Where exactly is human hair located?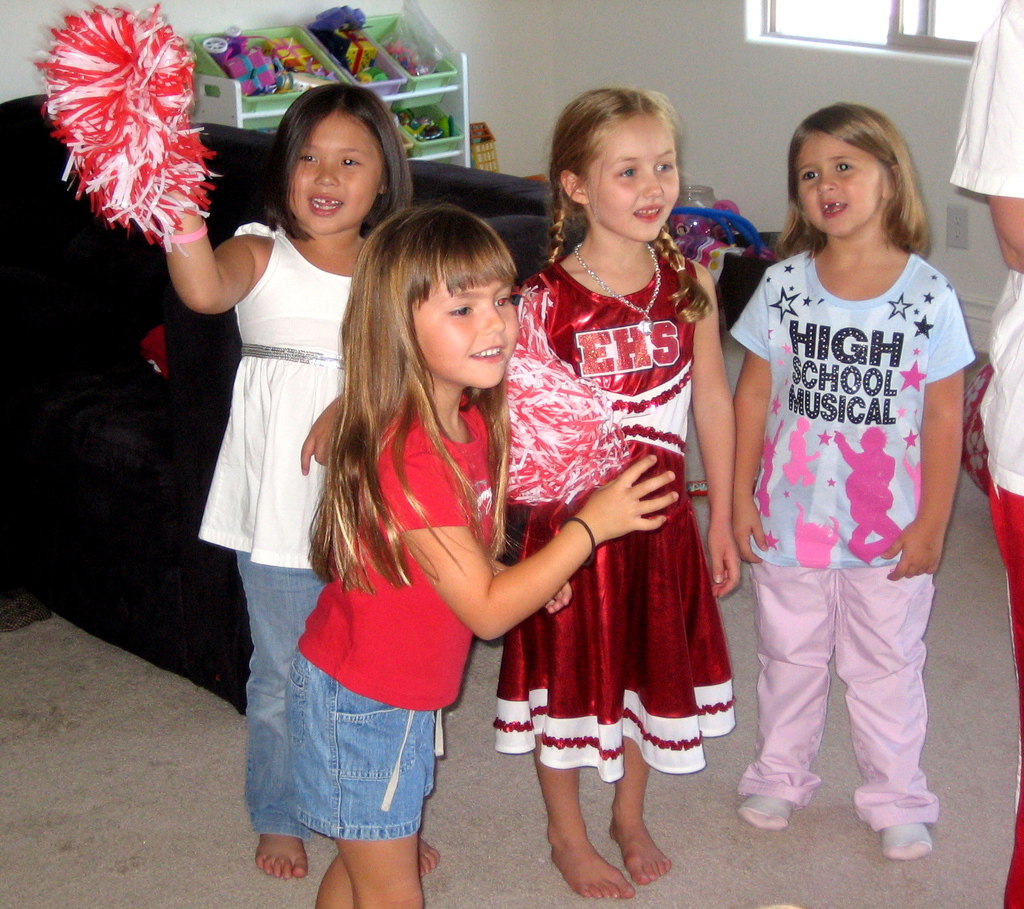
Its bounding box is region(788, 95, 950, 283).
